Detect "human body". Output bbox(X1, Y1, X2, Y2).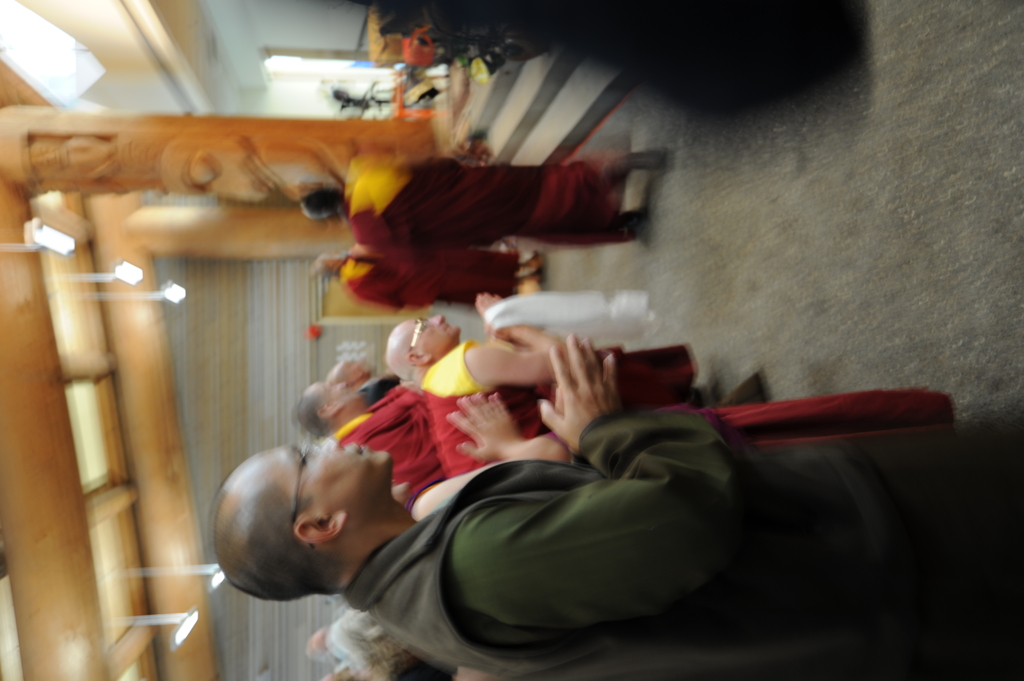
bbox(215, 324, 897, 658).
